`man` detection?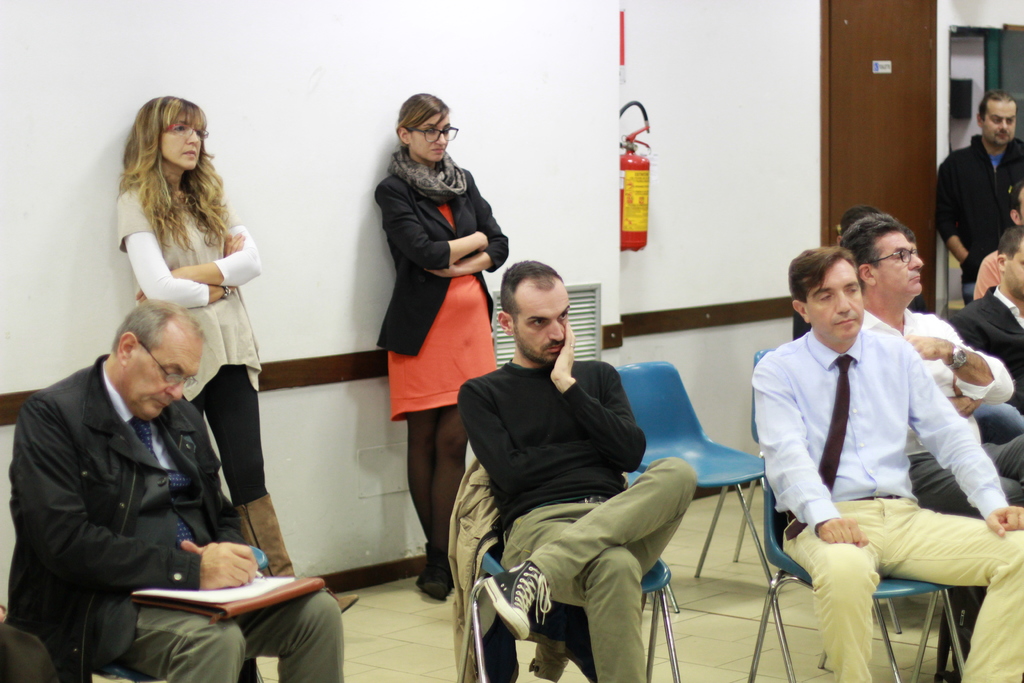
box=[972, 176, 1023, 299]
